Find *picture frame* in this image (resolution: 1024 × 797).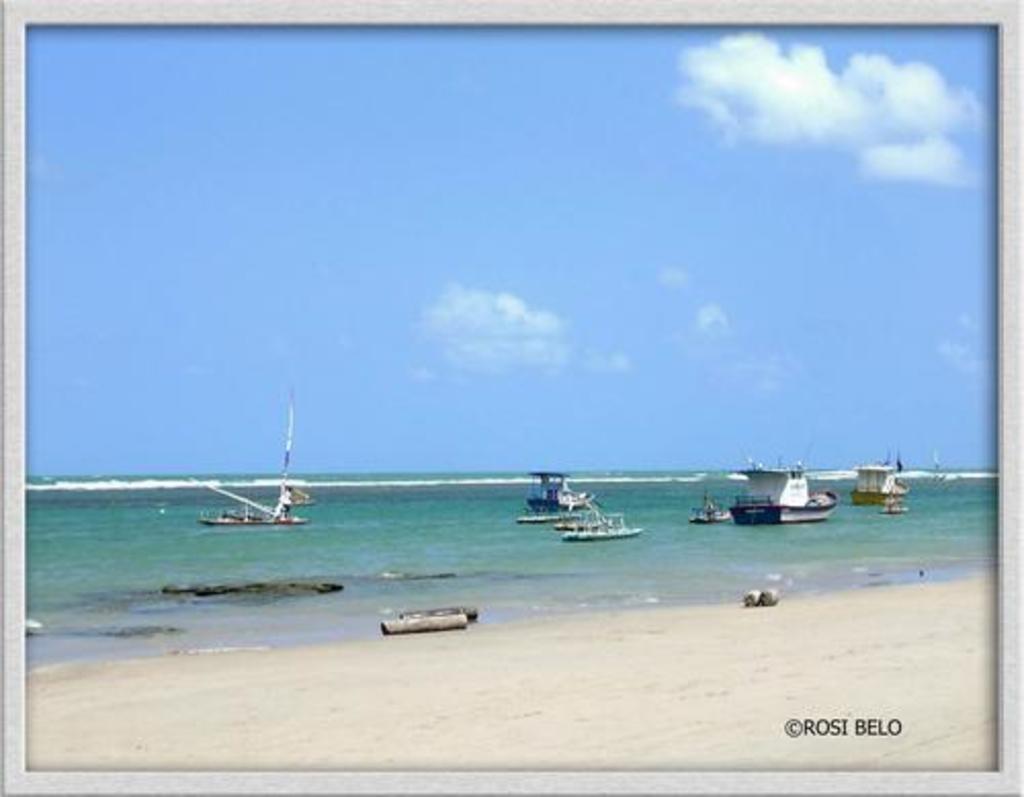
crop(25, 49, 1022, 682).
